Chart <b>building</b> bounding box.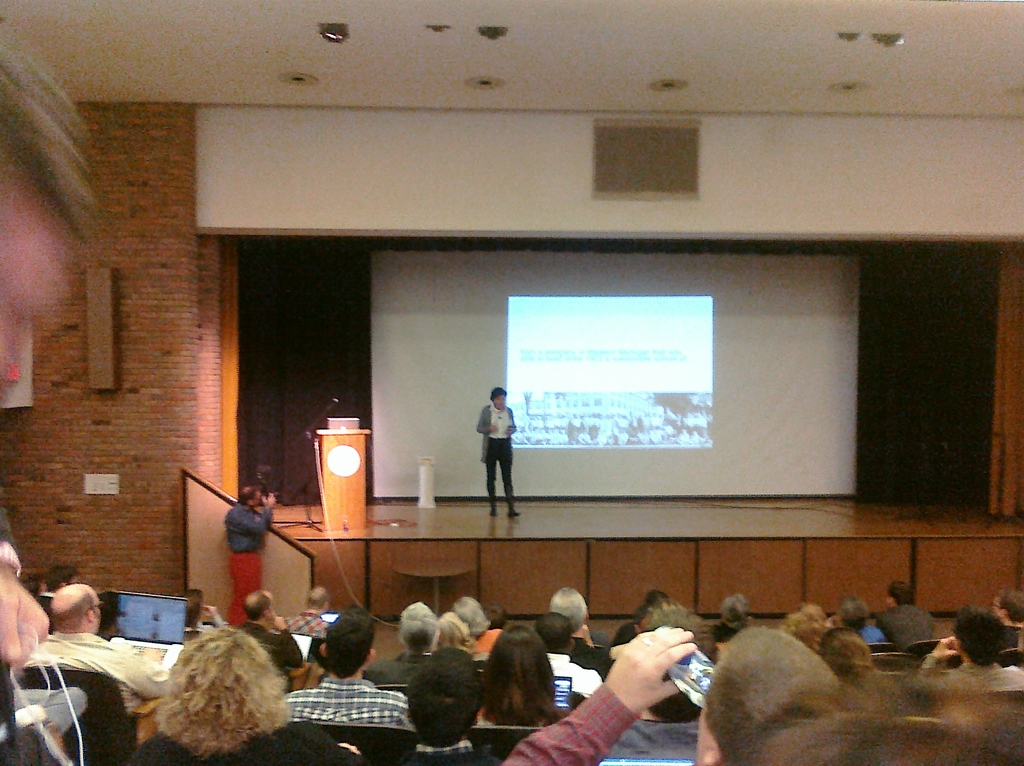
Charted: <region>0, 0, 1021, 765</region>.
